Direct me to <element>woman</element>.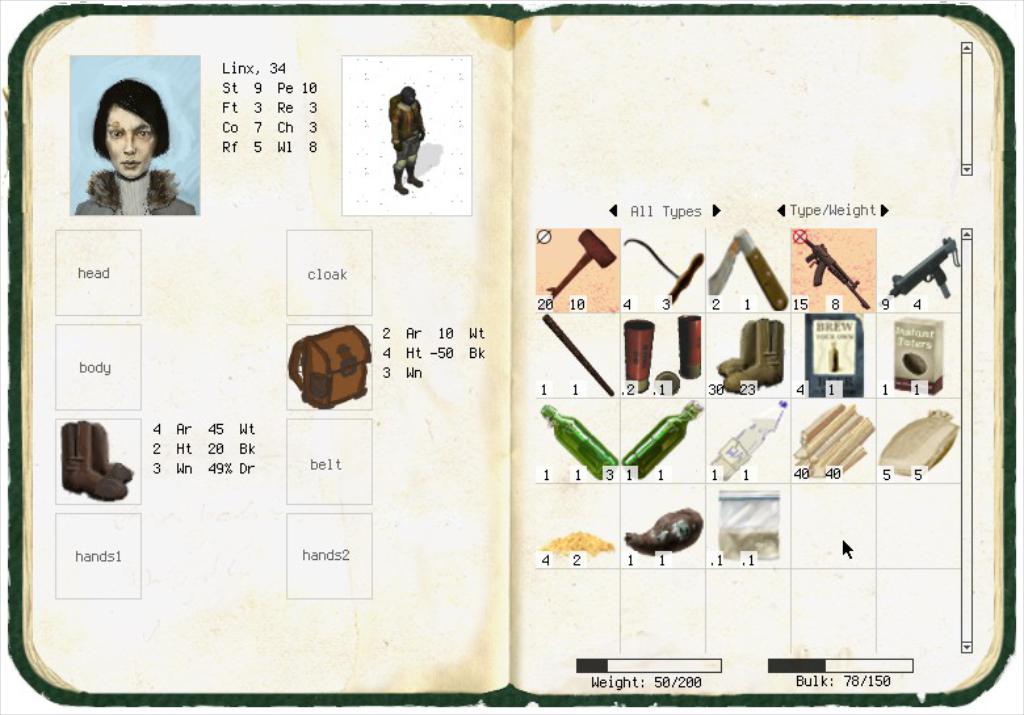
Direction: 70/77/196/220.
